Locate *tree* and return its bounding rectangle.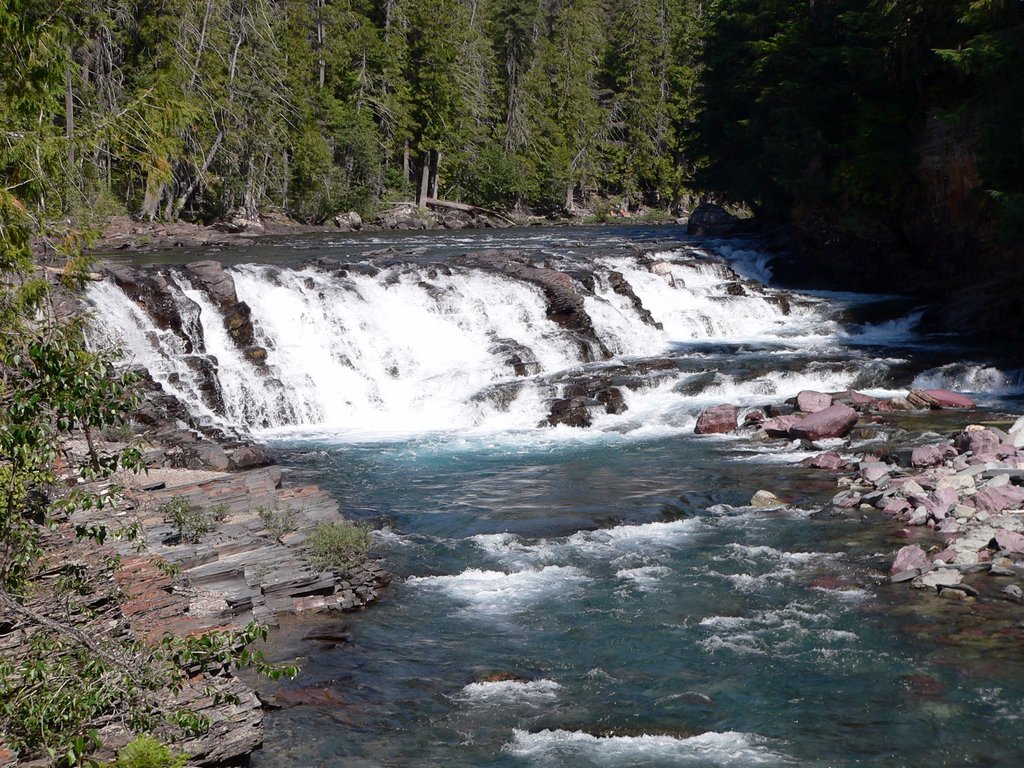
bbox(367, 0, 421, 198).
